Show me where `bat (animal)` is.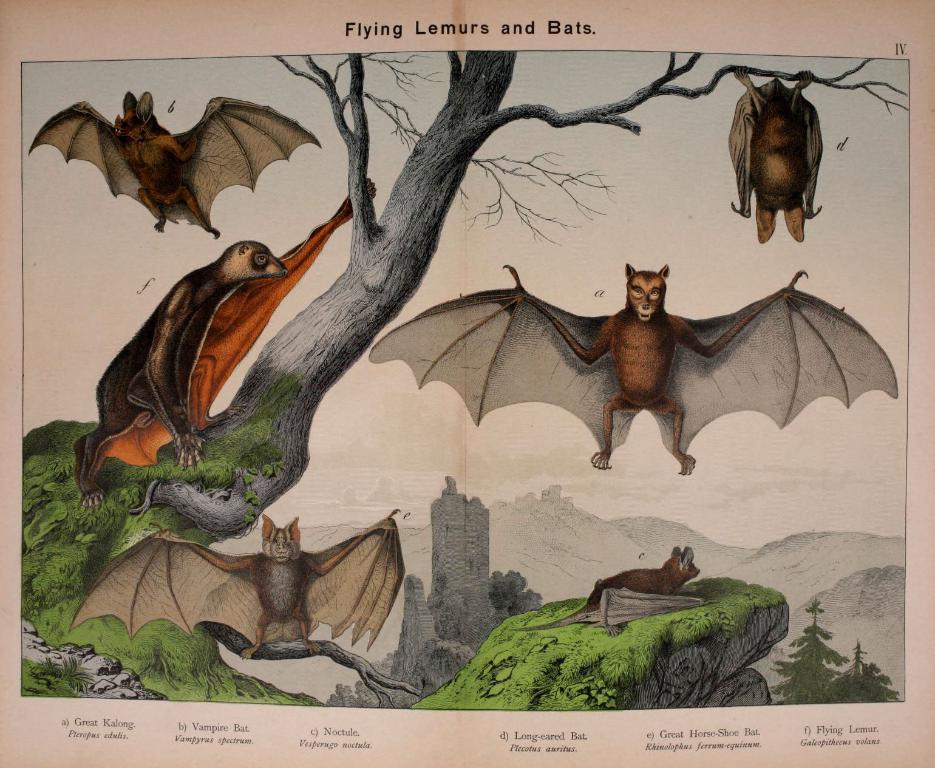
`bat (animal)` is at x1=63 y1=499 x2=410 y2=665.
